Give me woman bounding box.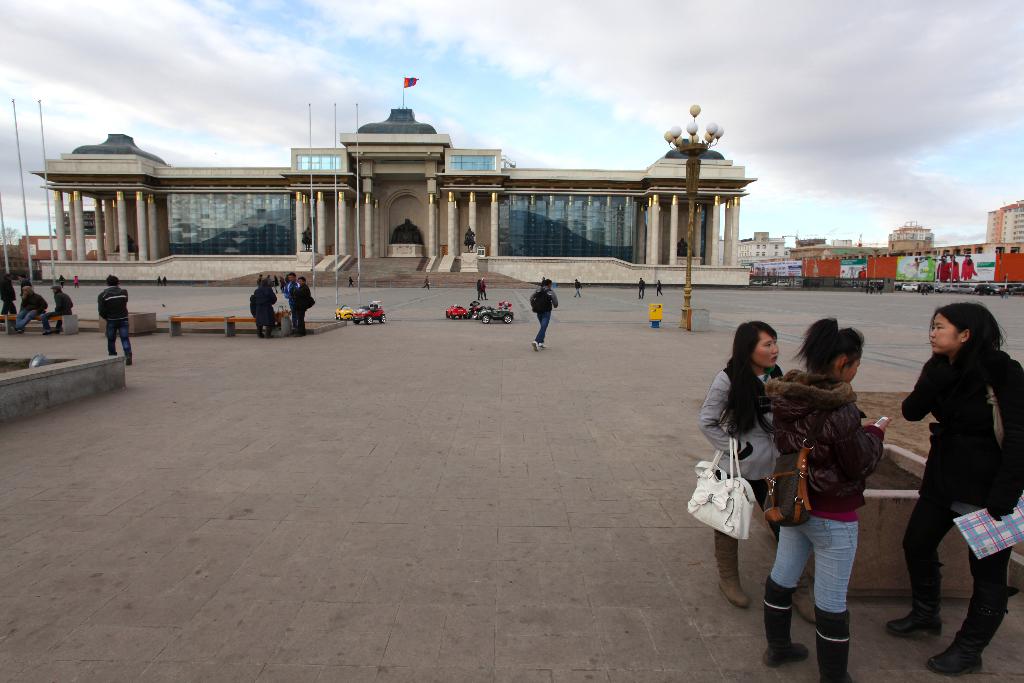
[898,290,1014,659].
